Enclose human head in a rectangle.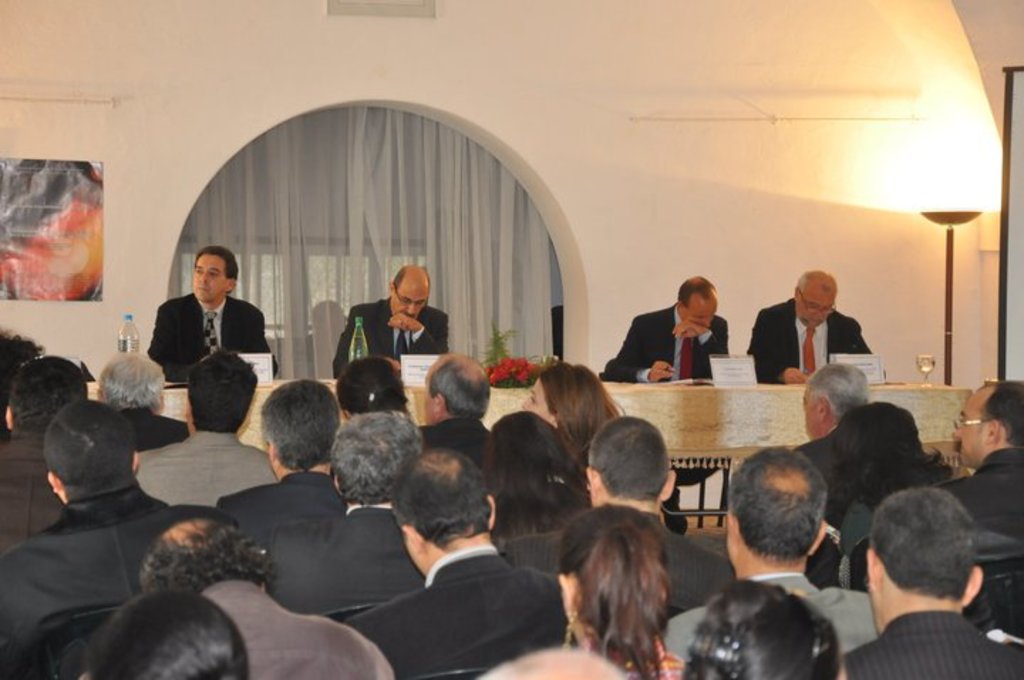
region(788, 265, 835, 327).
